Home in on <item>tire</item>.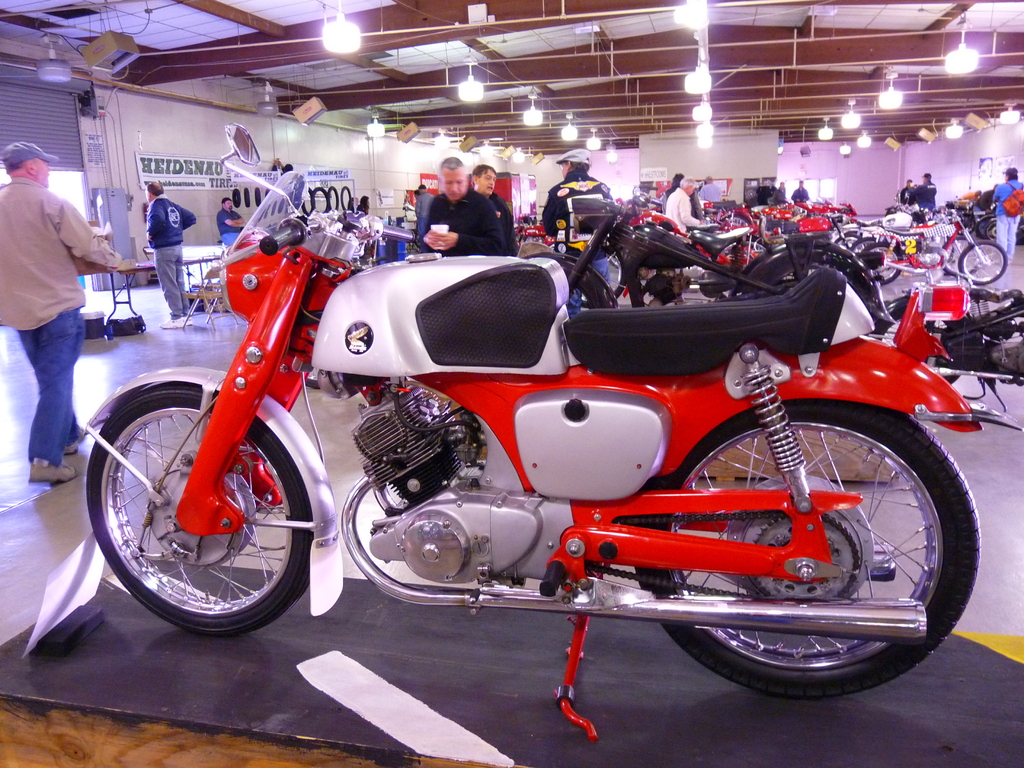
Homed in at 1018,213,1023,245.
